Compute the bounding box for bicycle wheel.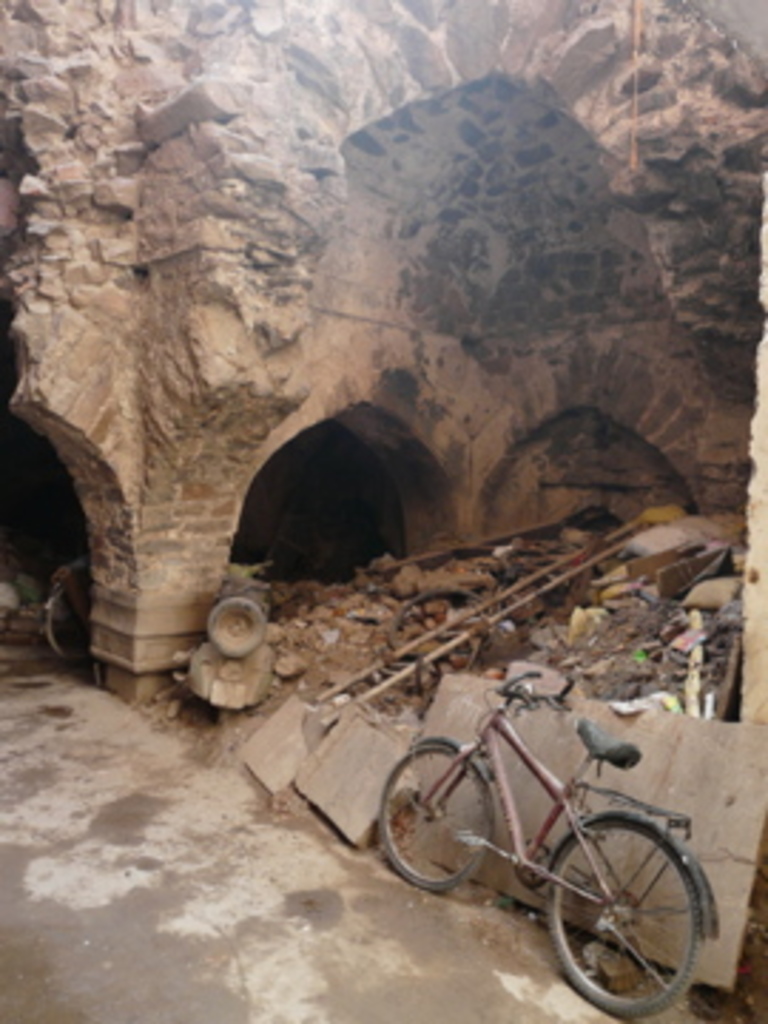
540 805 714 1004.
